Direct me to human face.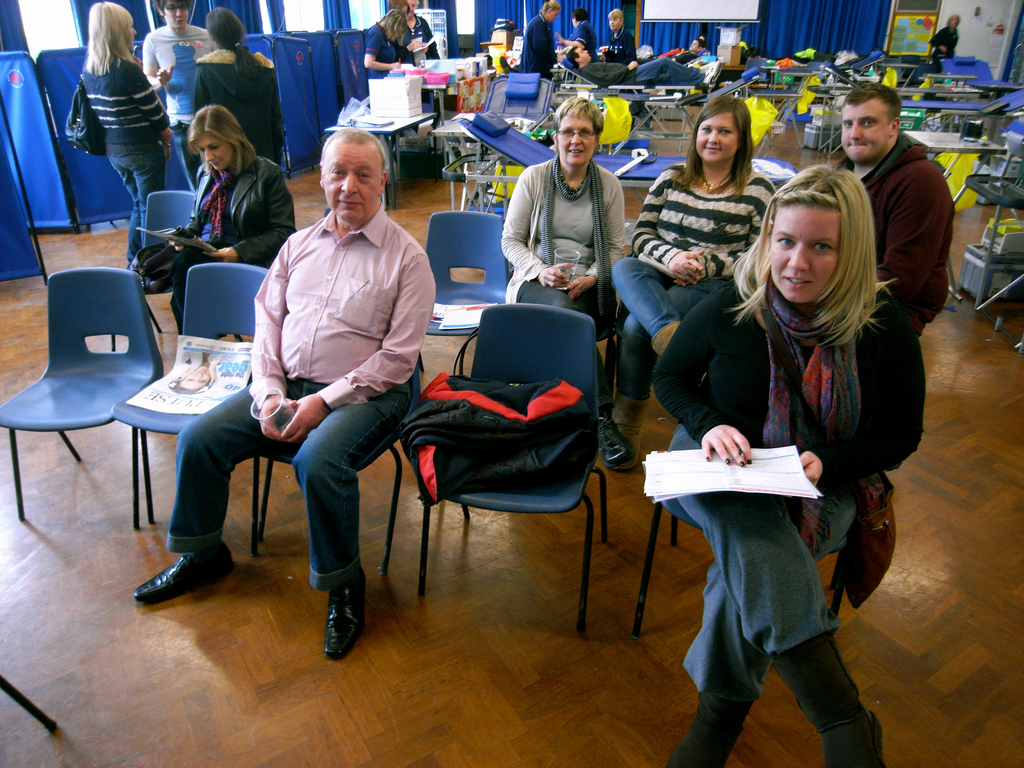
Direction: (x1=771, y1=207, x2=840, y2=302).
